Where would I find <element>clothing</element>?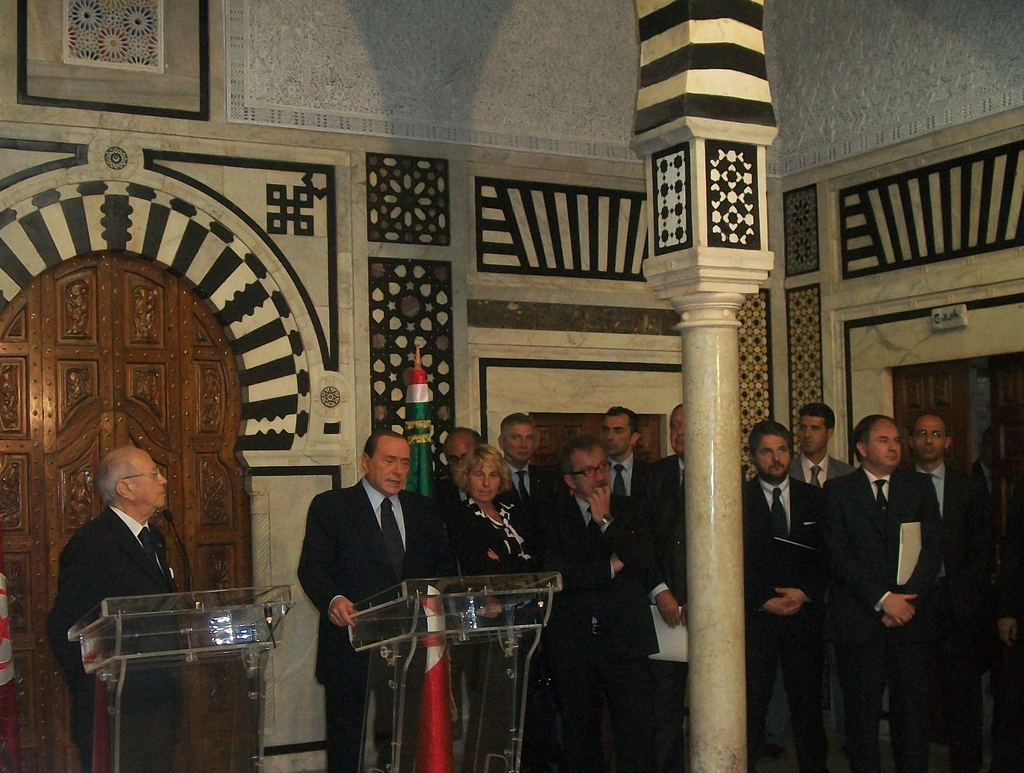
At {"x1": 0, "y1": 570, "x2": 12, "y2": 692}.
